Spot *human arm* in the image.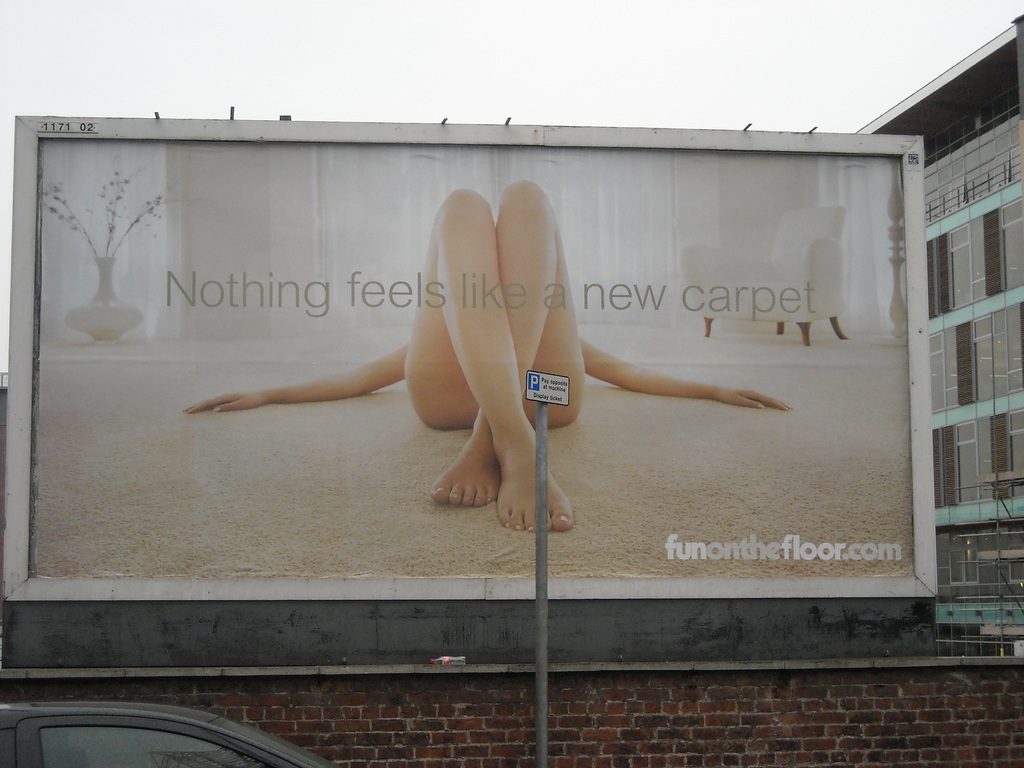
*human arm* found at <bbox>198, 318, 428, 447</bbox>.
